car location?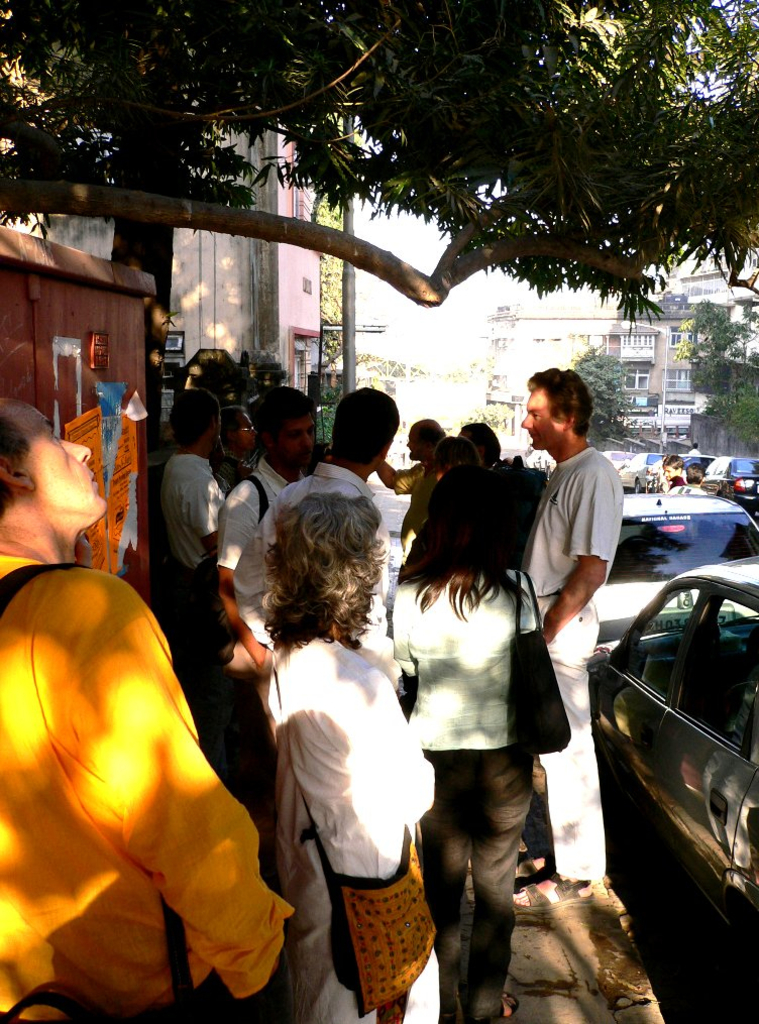
x1=591 y1=483 x2=758 y2=656
